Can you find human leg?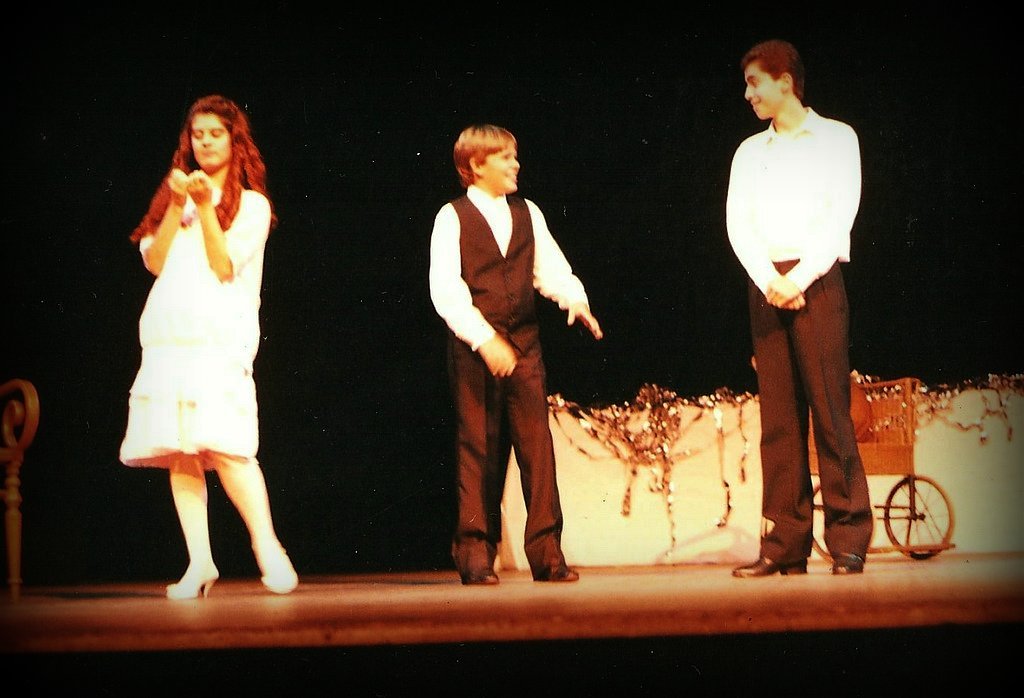
Yes, bounding box: bbox(164, 459, 220, 599).
